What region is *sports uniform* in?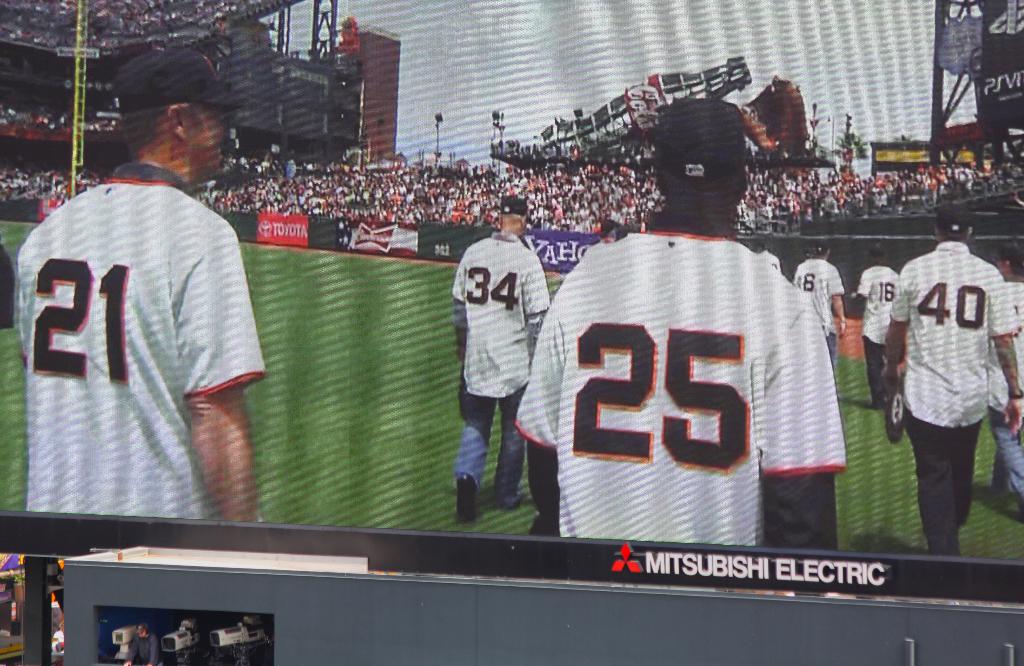
box=[518, 104, 845, 543].
